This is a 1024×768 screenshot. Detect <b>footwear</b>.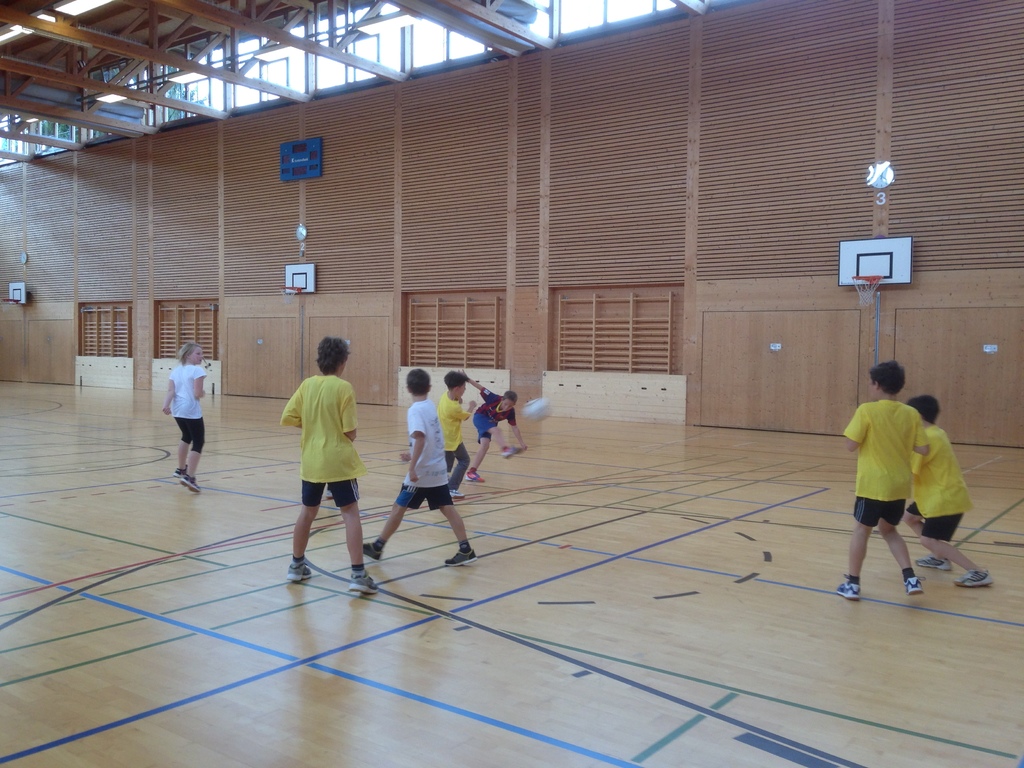
left=171, top=464, right=189, bottom=477.
